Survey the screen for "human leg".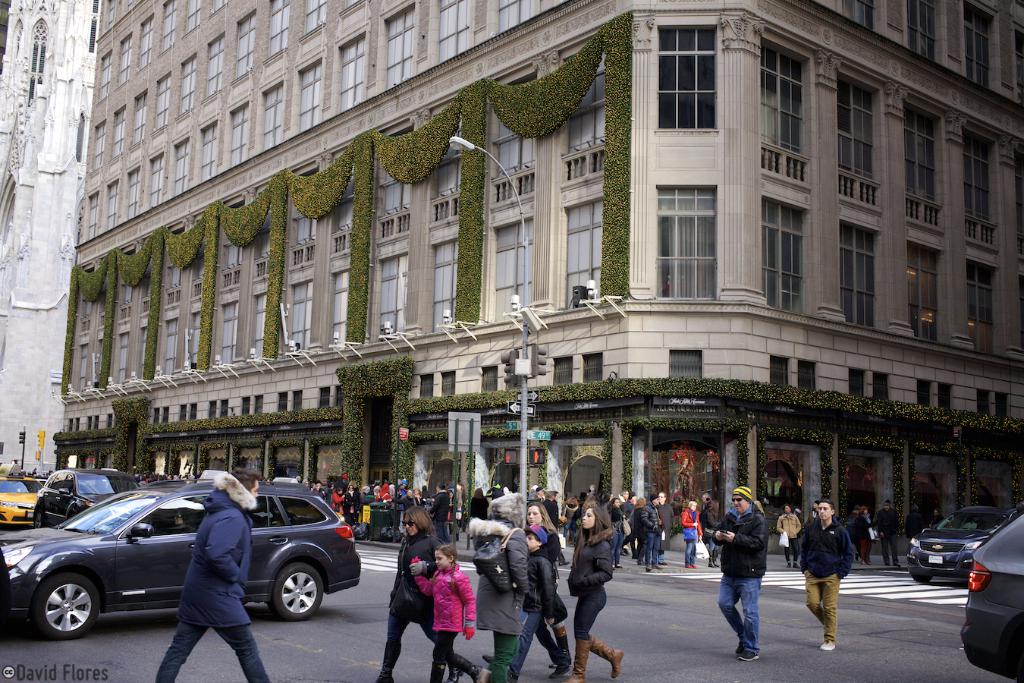
Survey found: box(646, 531, 658, 565).
